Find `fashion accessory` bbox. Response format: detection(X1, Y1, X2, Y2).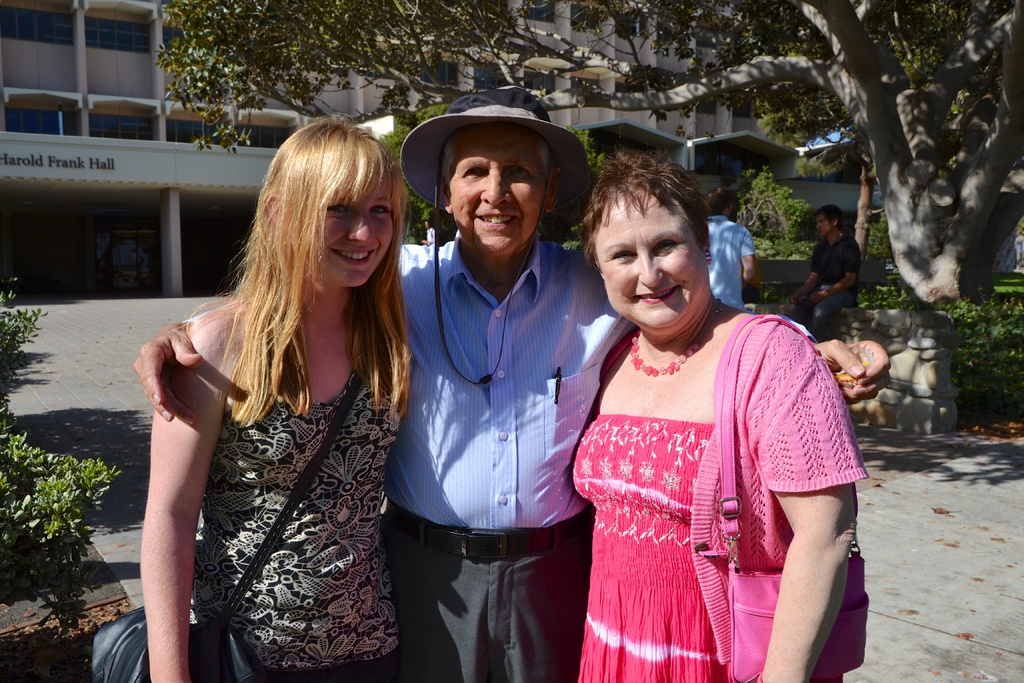
detection(86, 353, 372, 682).
